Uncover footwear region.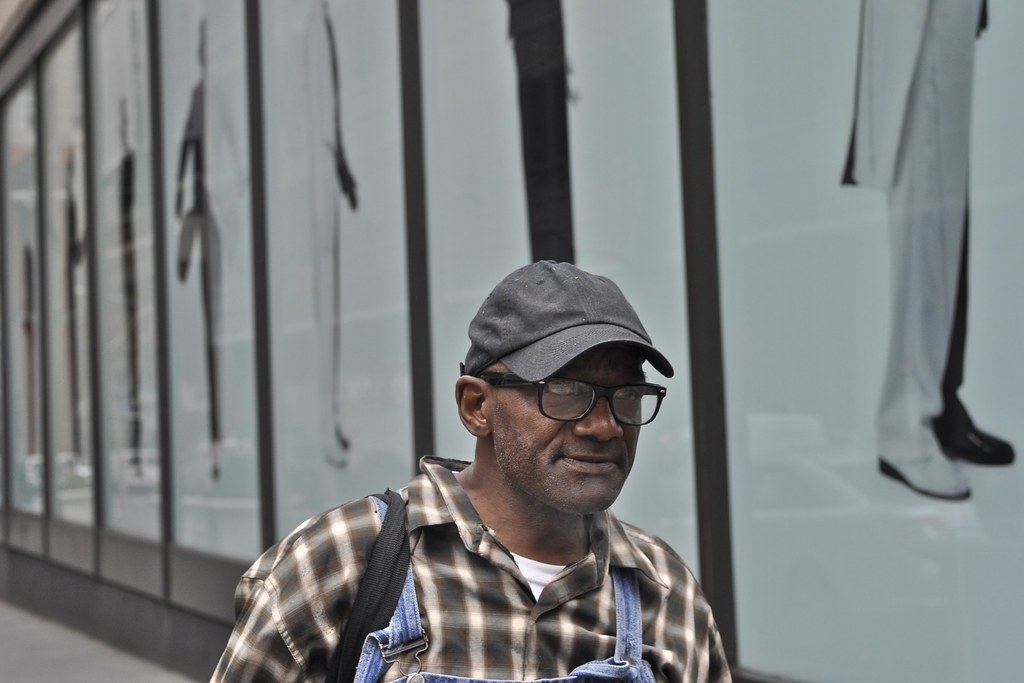
Uncovered: x1=878, y1=450, x2=973, y2=503.
